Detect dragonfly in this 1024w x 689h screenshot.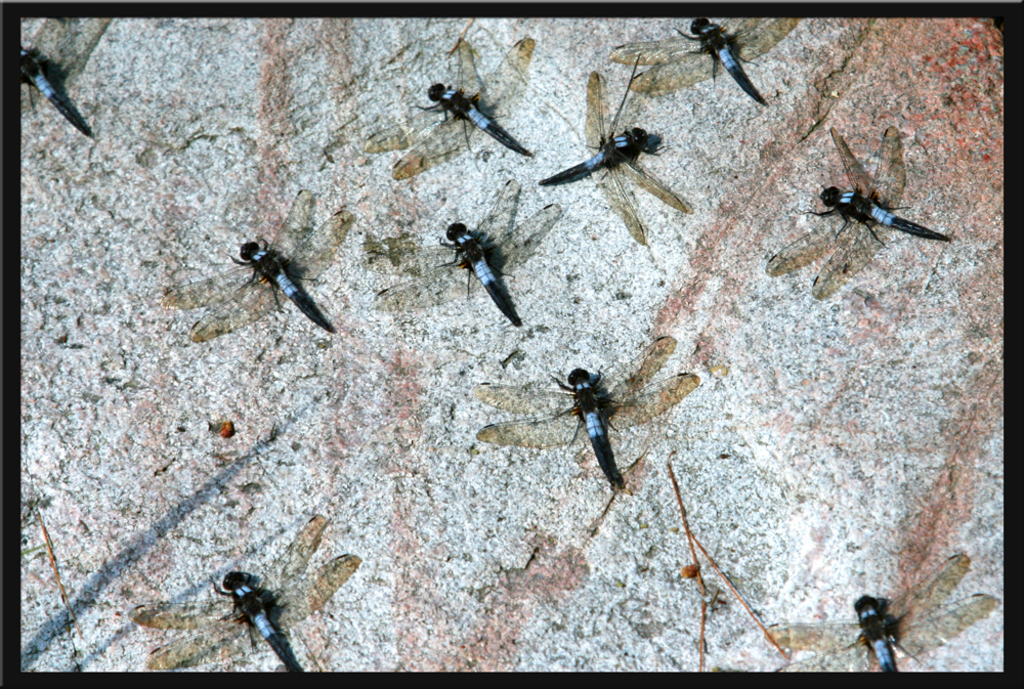
Detection: rect(165, 189, 356, 334).
